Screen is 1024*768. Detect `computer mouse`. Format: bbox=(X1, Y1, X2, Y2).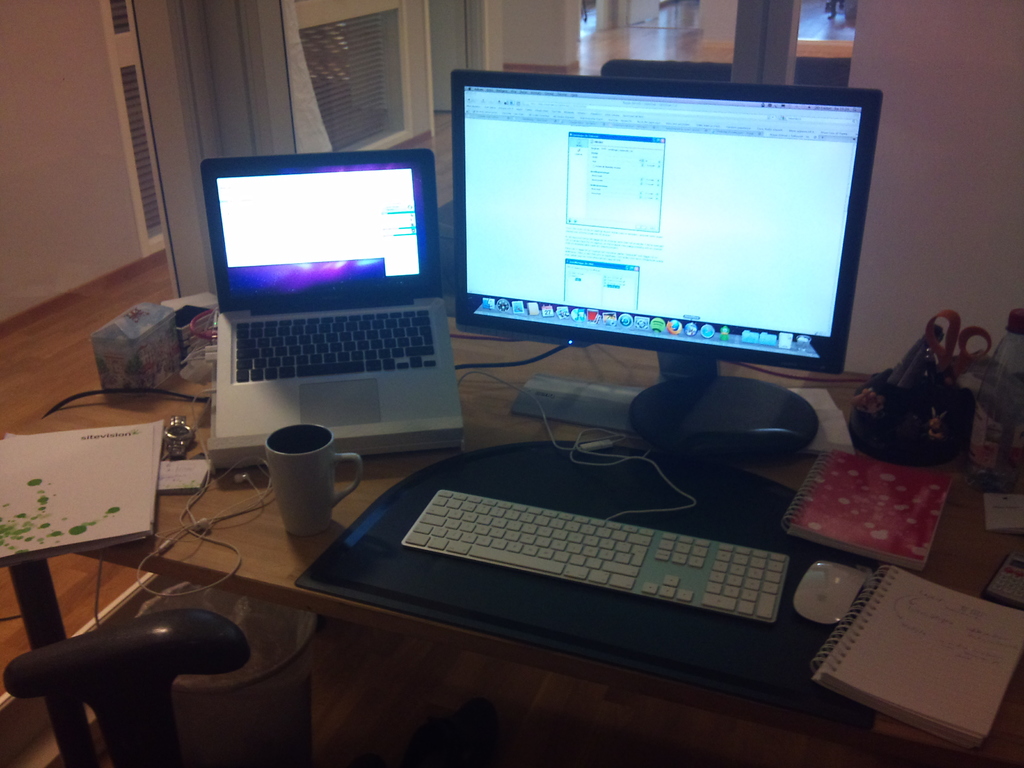
bbox=(790, 559, 870, 626).
